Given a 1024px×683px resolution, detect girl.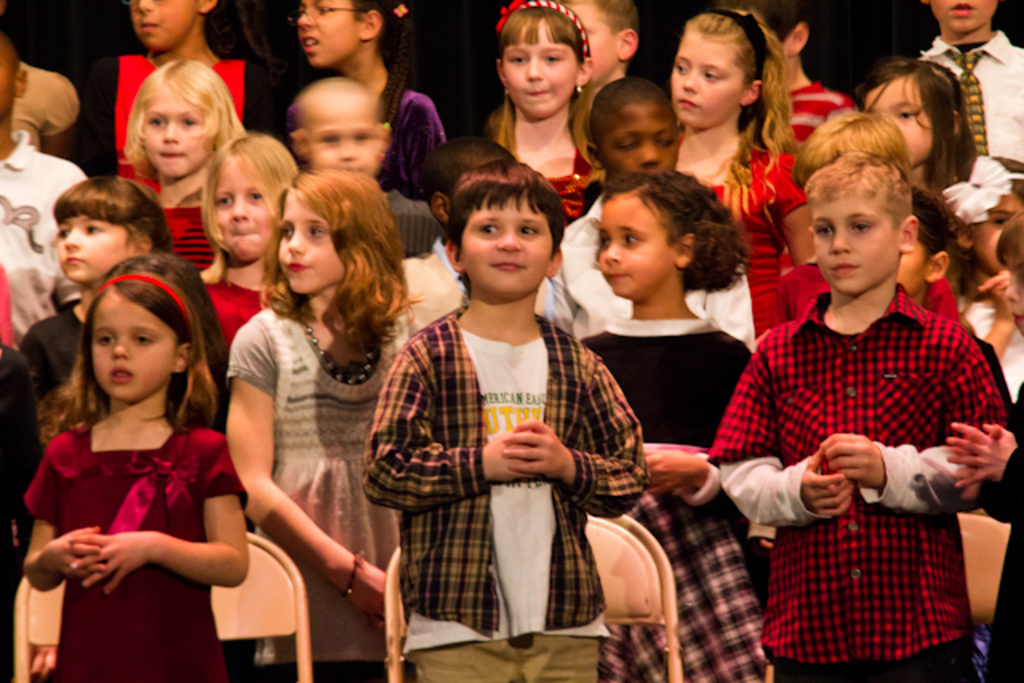
bbox(117, 58, 251, 262).
